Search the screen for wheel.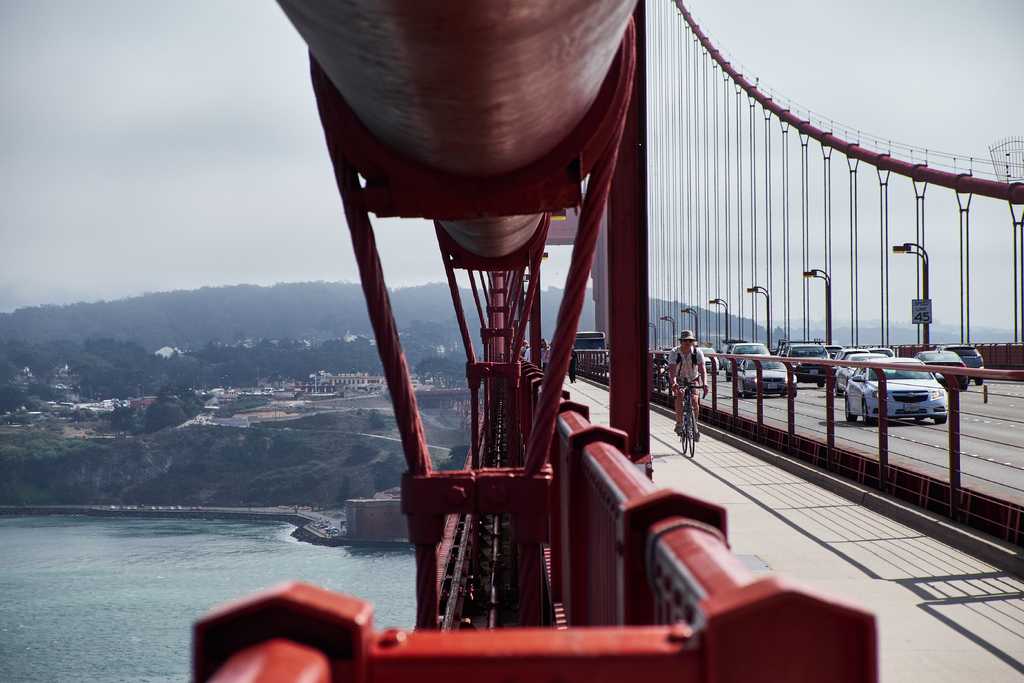
Found at 846, 399, 858, 421.
